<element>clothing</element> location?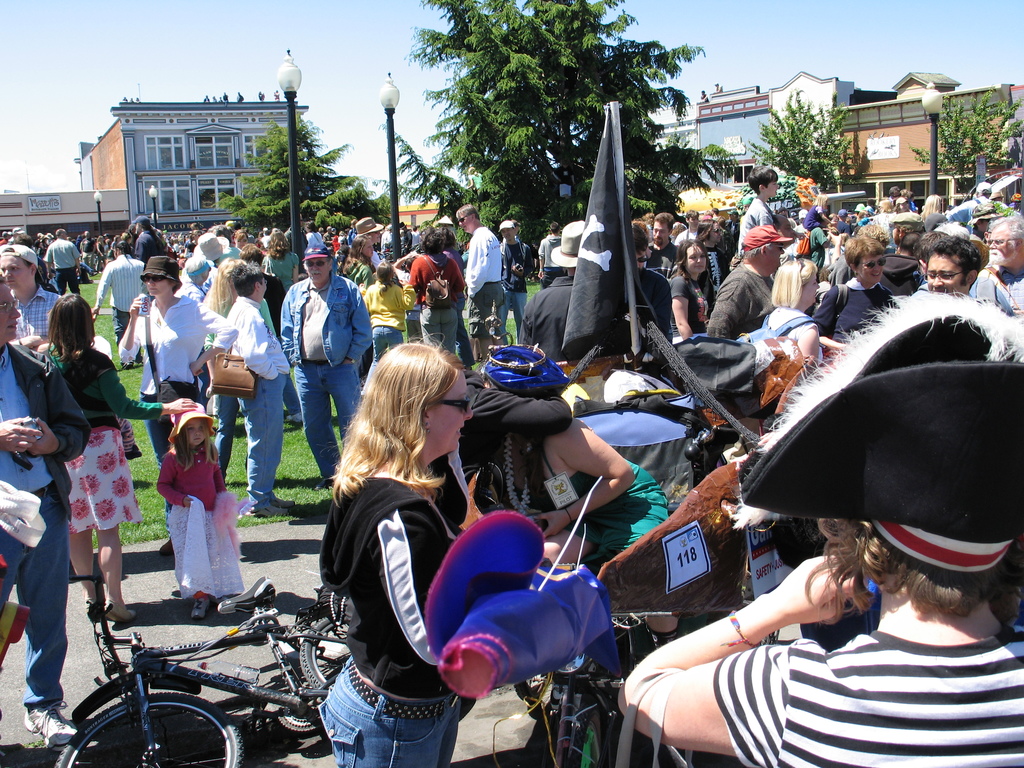
box=[476, 221, 511, 346]
